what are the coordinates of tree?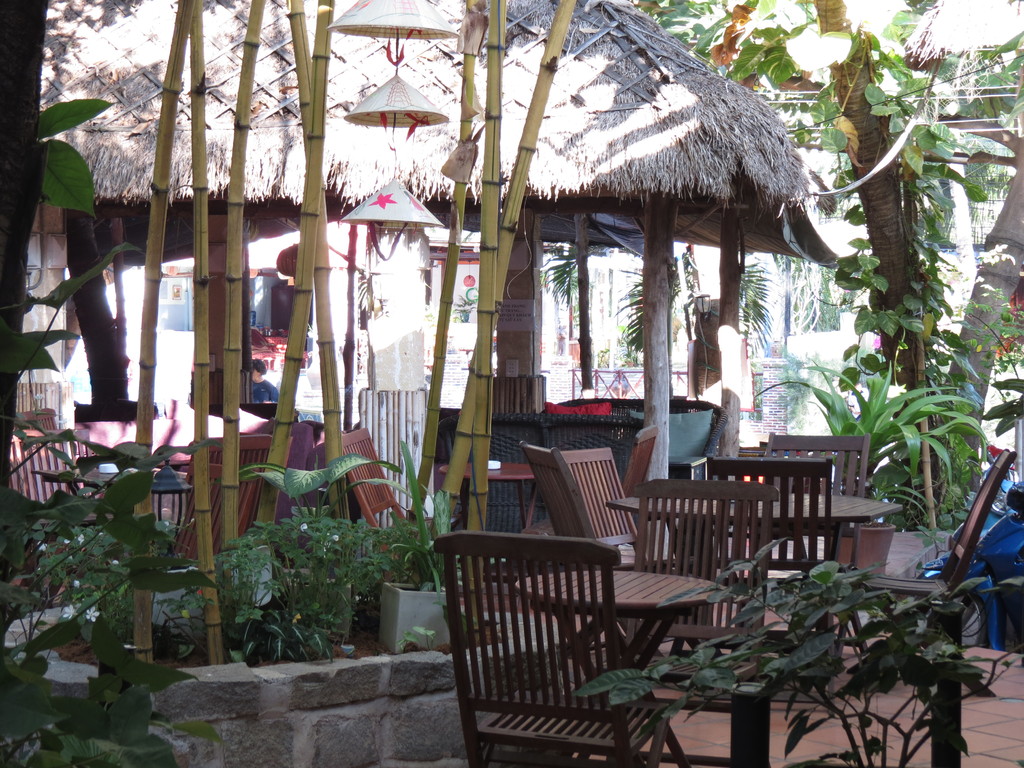
box=[633, 1, 1023, 628].
